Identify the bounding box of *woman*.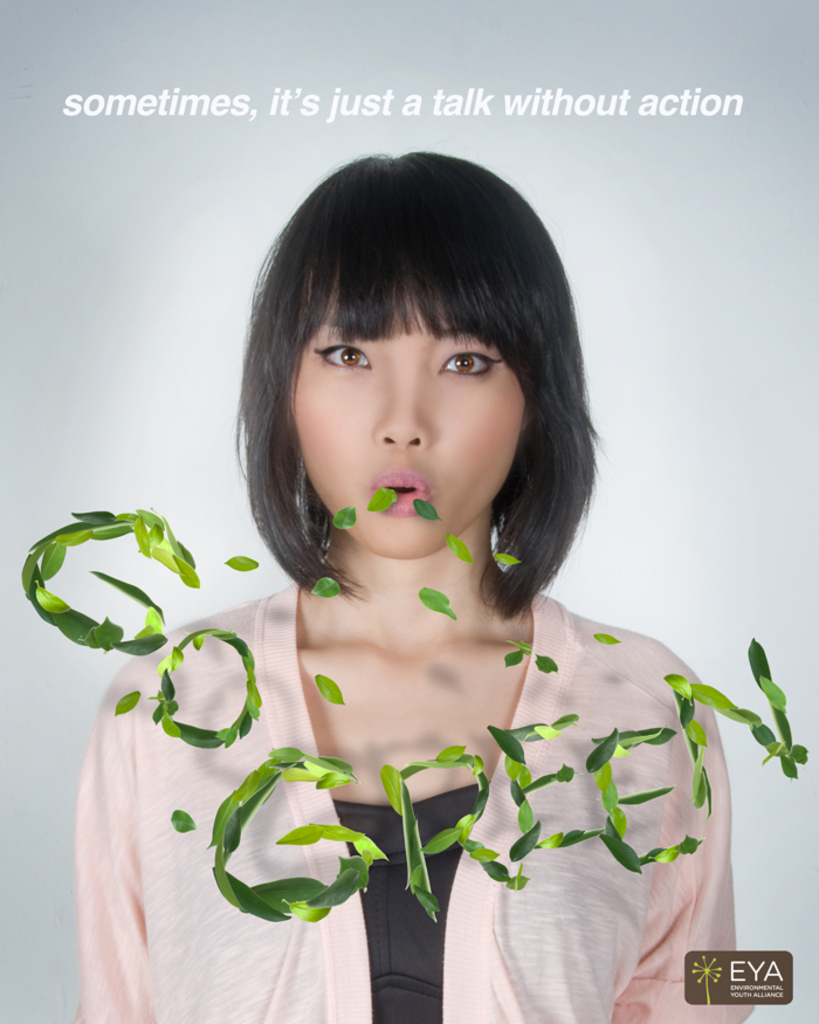
<box>78,126,741,1003</box>.
